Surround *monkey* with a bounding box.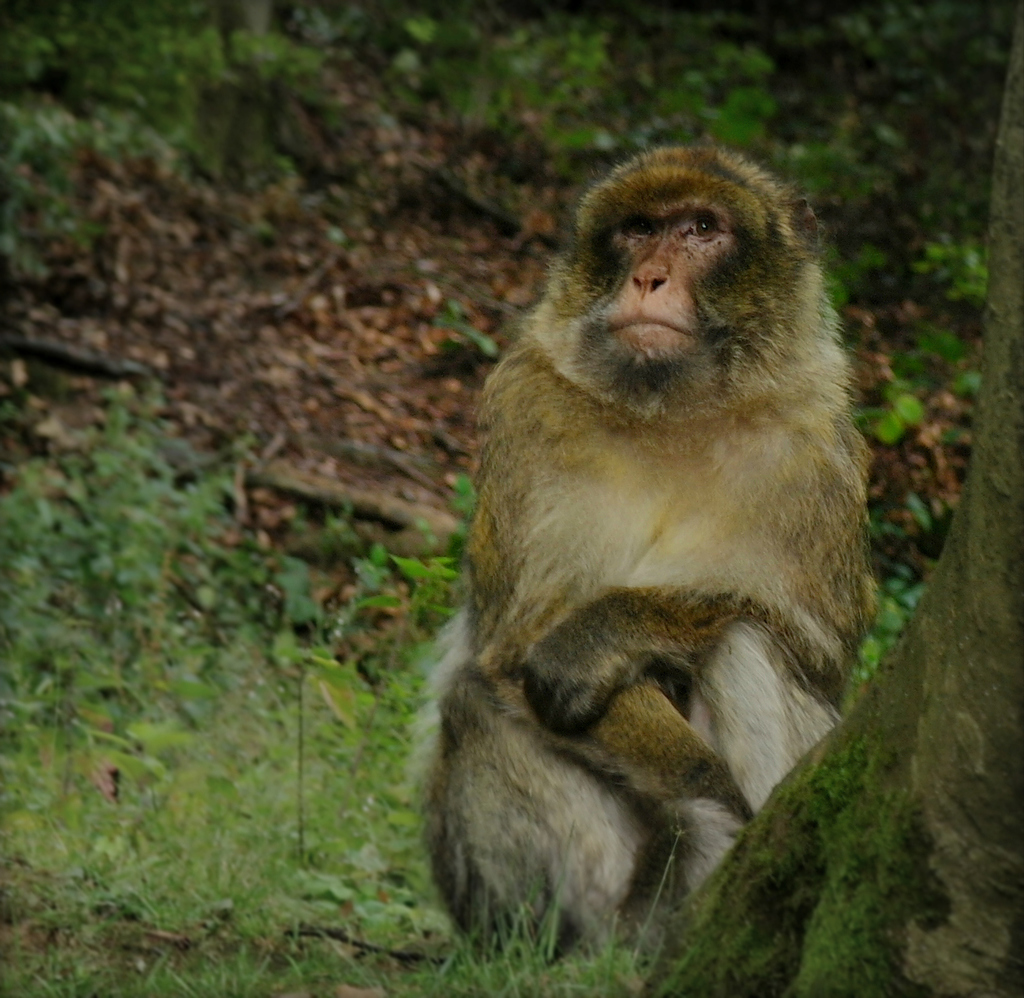
(left=439, top=134, right=907, bottom=956).
